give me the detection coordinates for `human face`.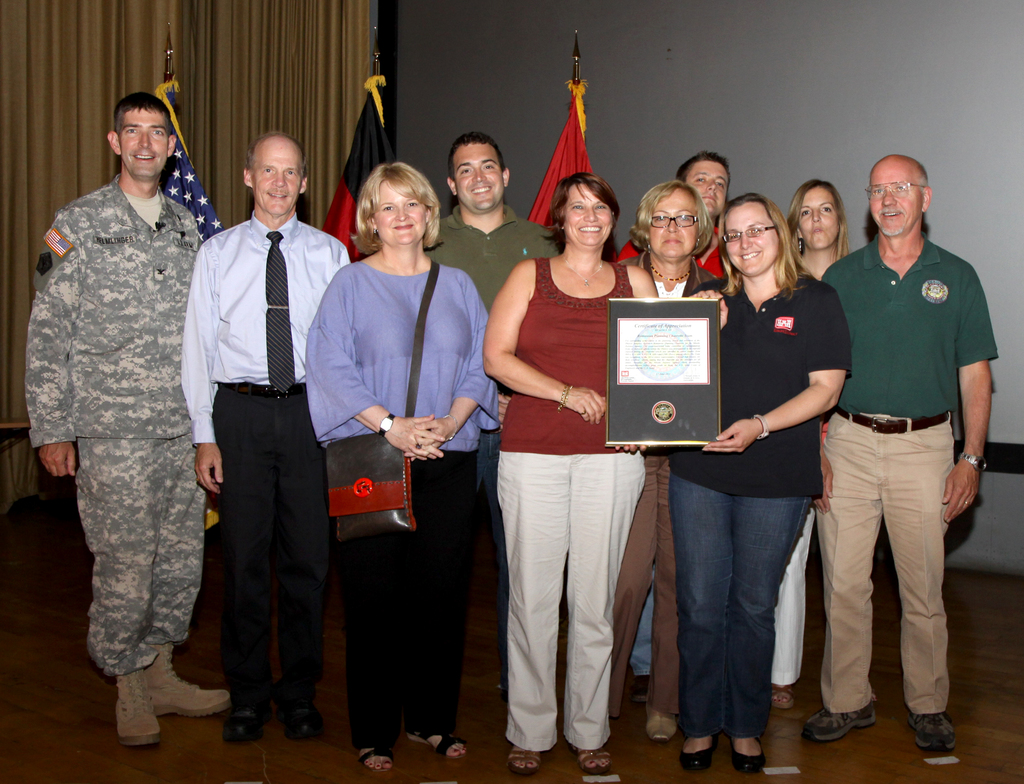
locate(869, 168, 916, 238).
